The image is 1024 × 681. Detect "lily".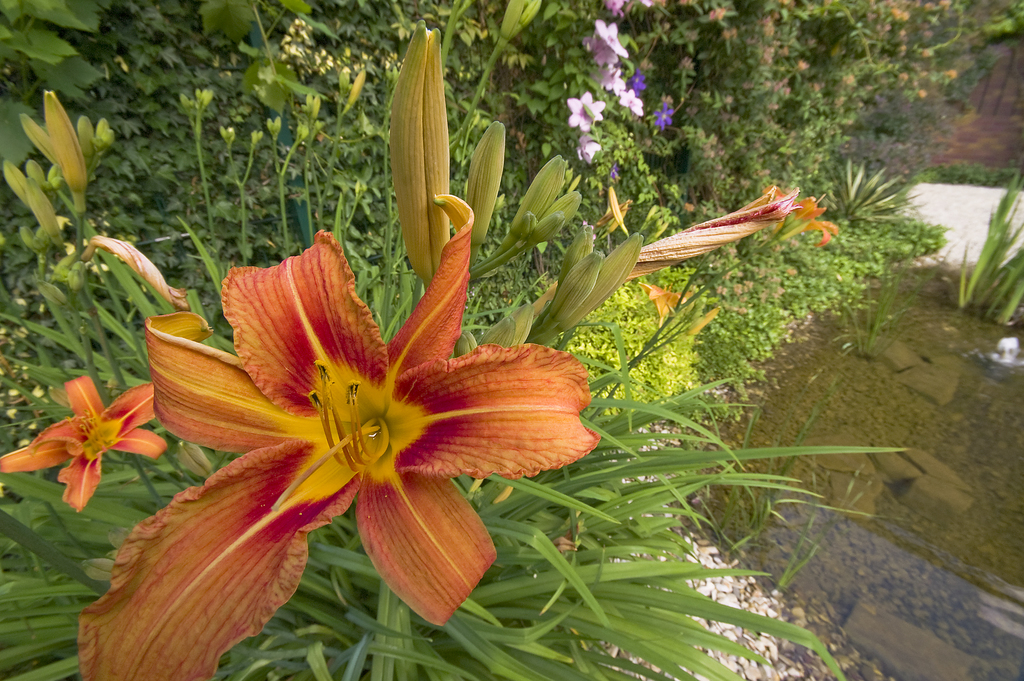
Detection: [19, 379, 164, 521].
